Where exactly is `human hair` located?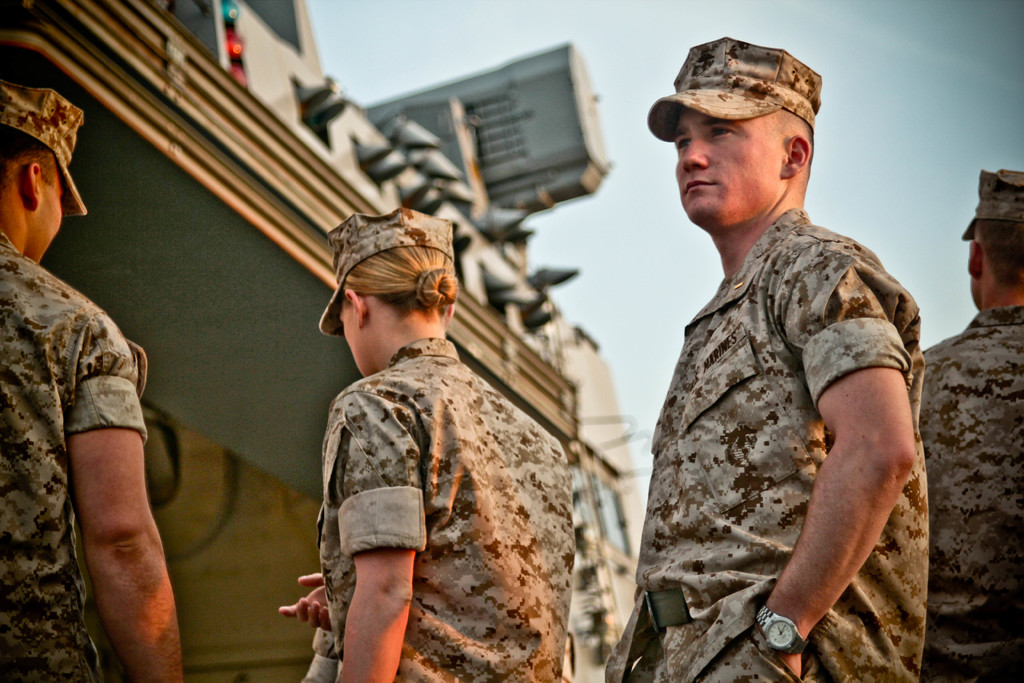
Its bounding box is [979, 217, 1023, 292].
